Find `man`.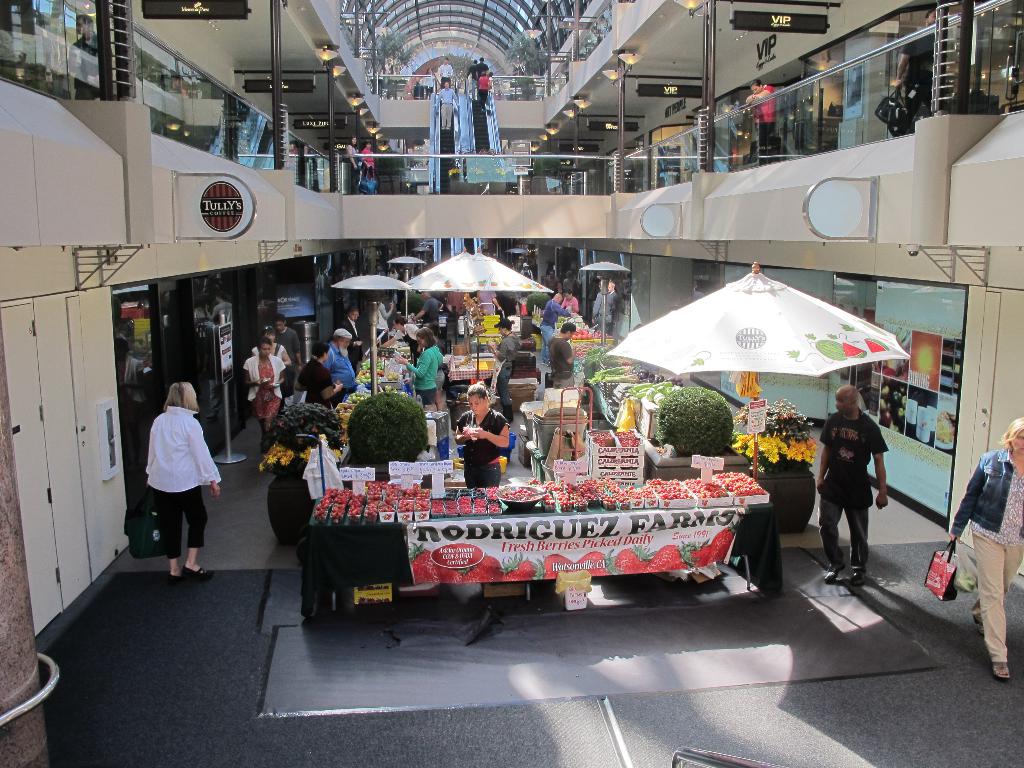
x1=546, y1=324, x2=579, y2=388.
